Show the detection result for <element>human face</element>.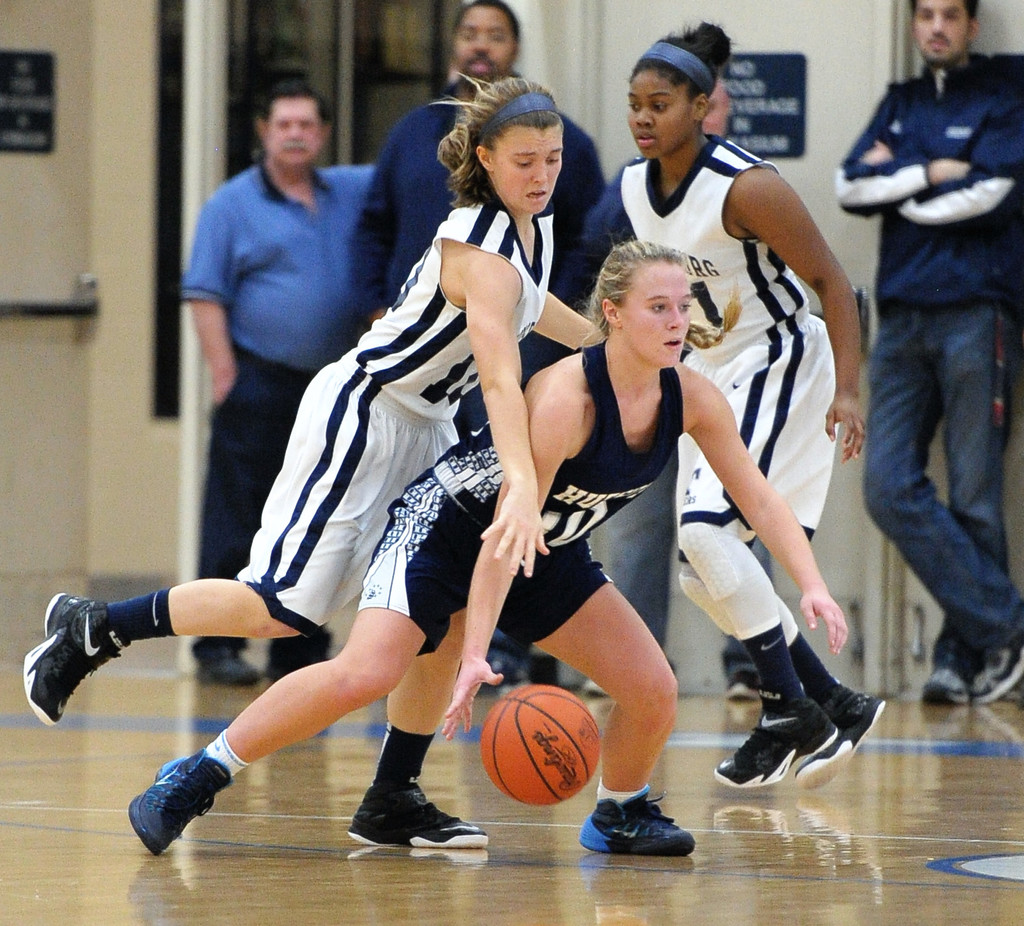
(446, 6, 519, 85).
